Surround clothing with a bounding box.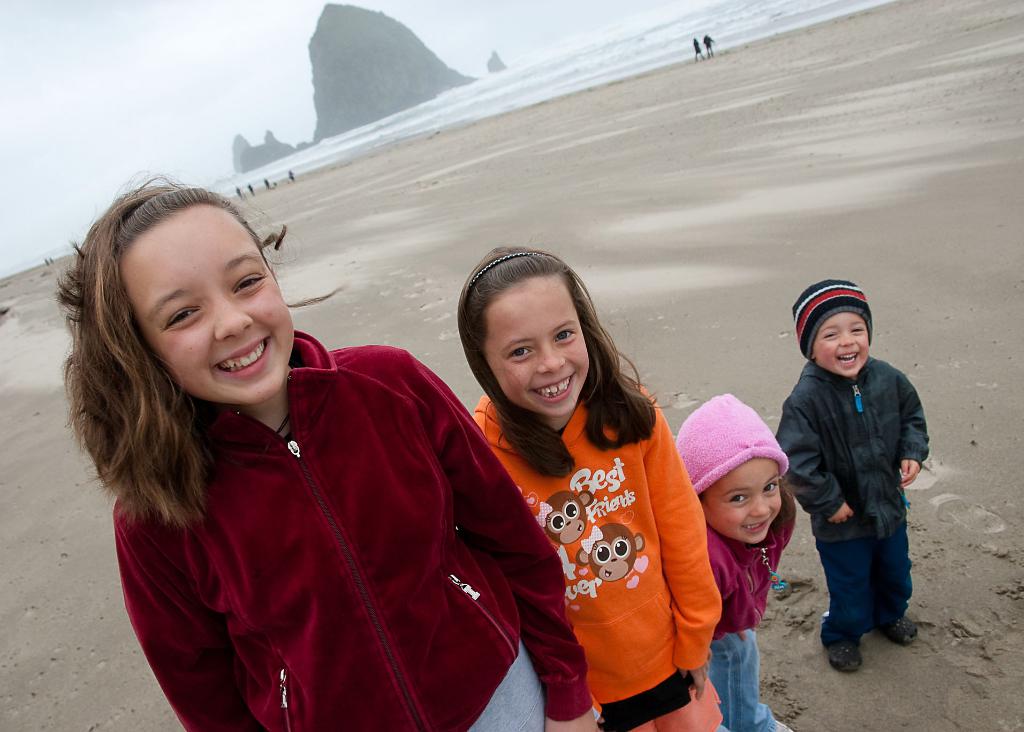
box(467, 639, 548, 731).
